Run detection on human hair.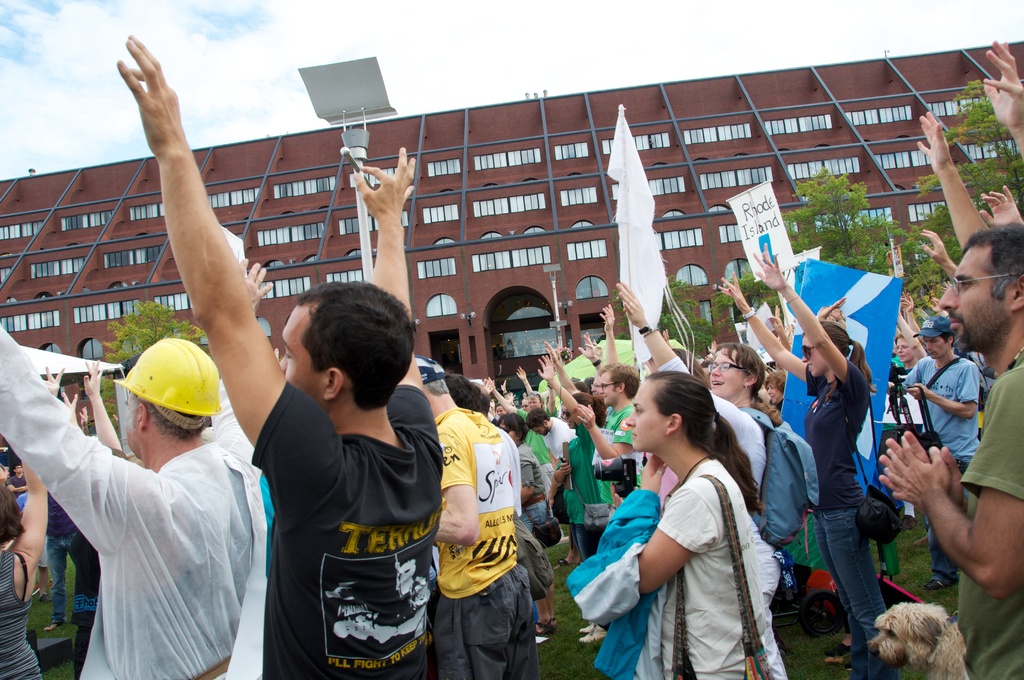
Result: bbox=[597, 360, 638, 399].
